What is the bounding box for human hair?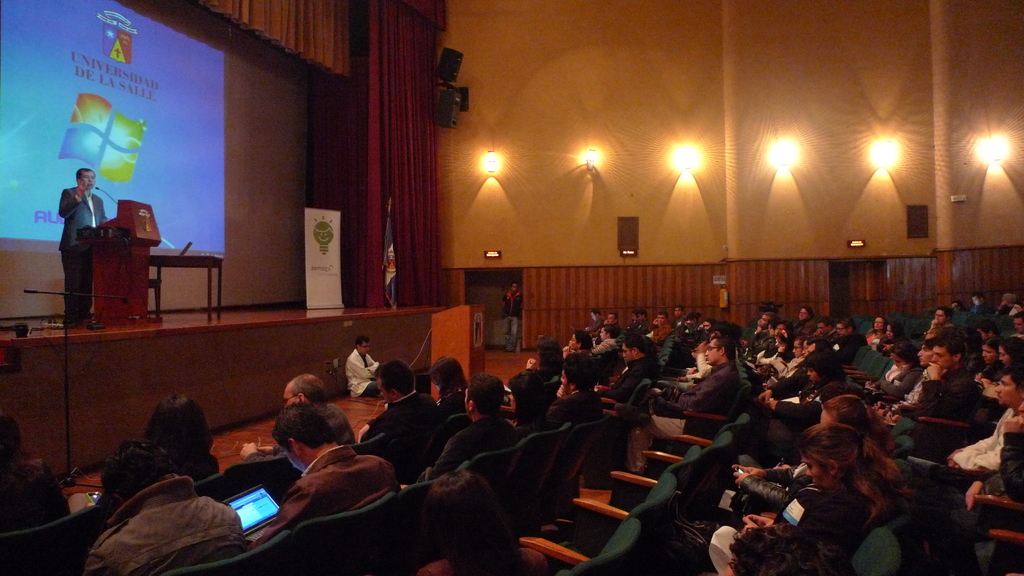
bbox(609, 311, 622, 321).
